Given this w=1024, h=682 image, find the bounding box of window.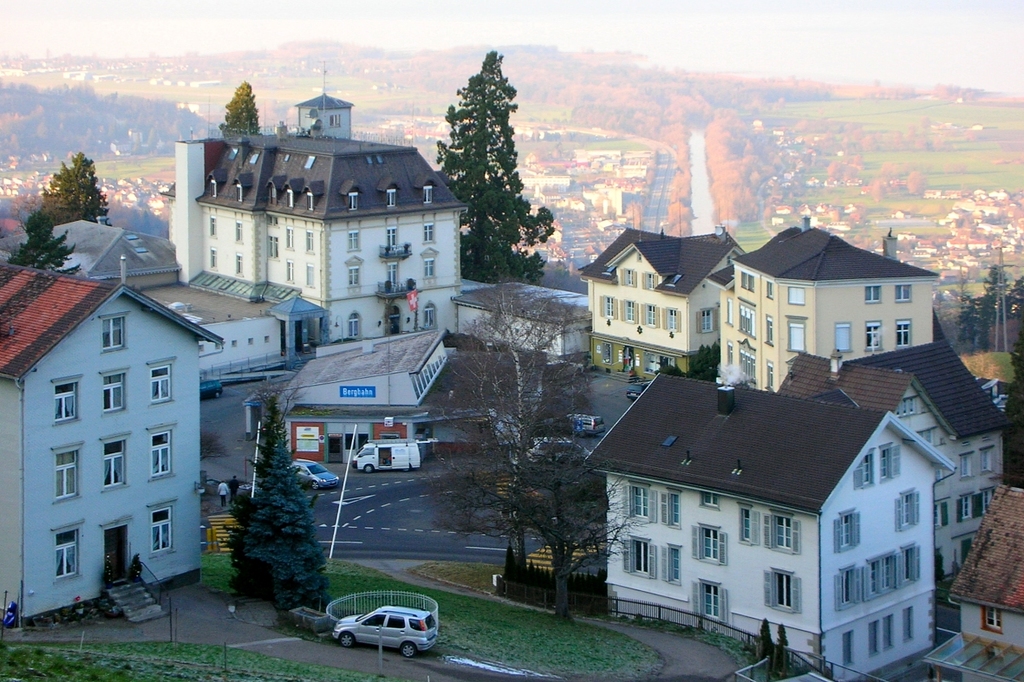
(305,264,314,287).
